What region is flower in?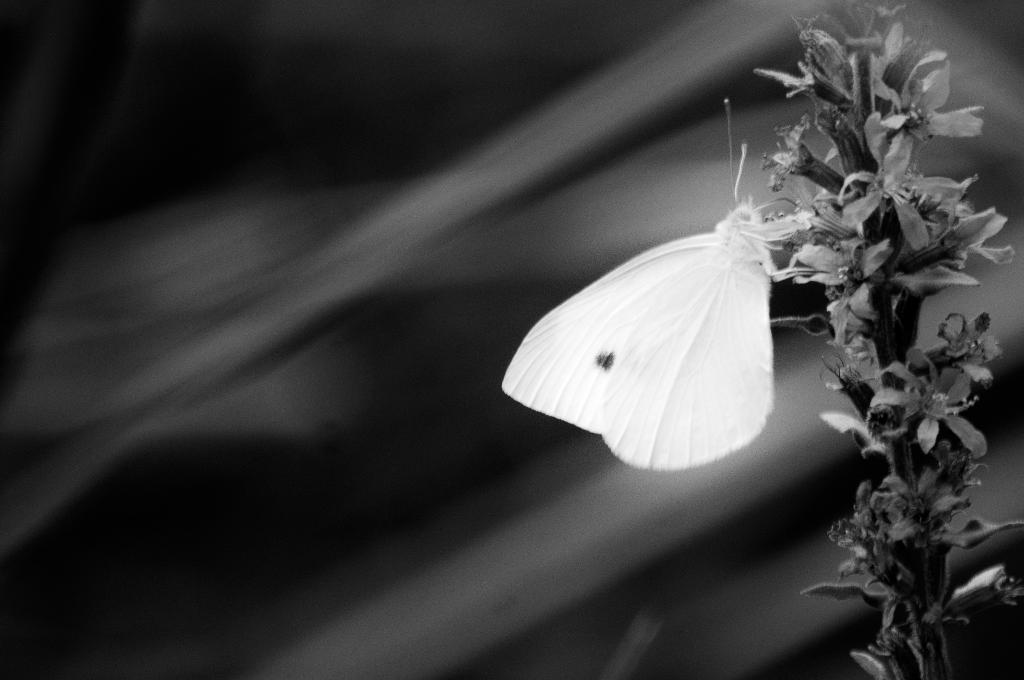
l=767, t=119, r=810, b=182.
